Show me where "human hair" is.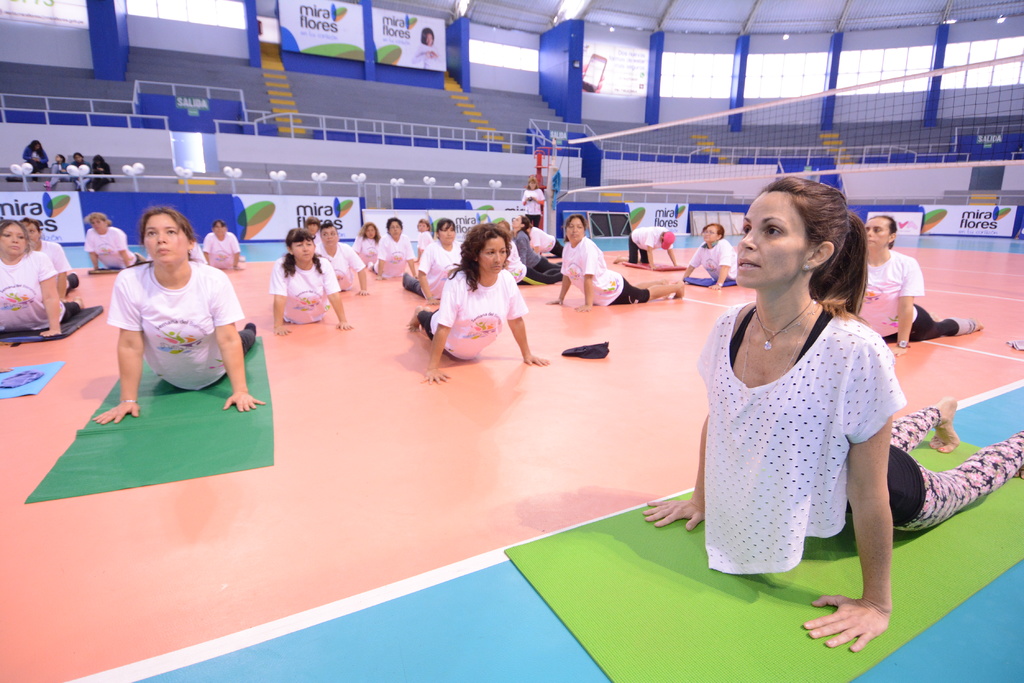
"human hair" is at (210, 220, 227, 228).
